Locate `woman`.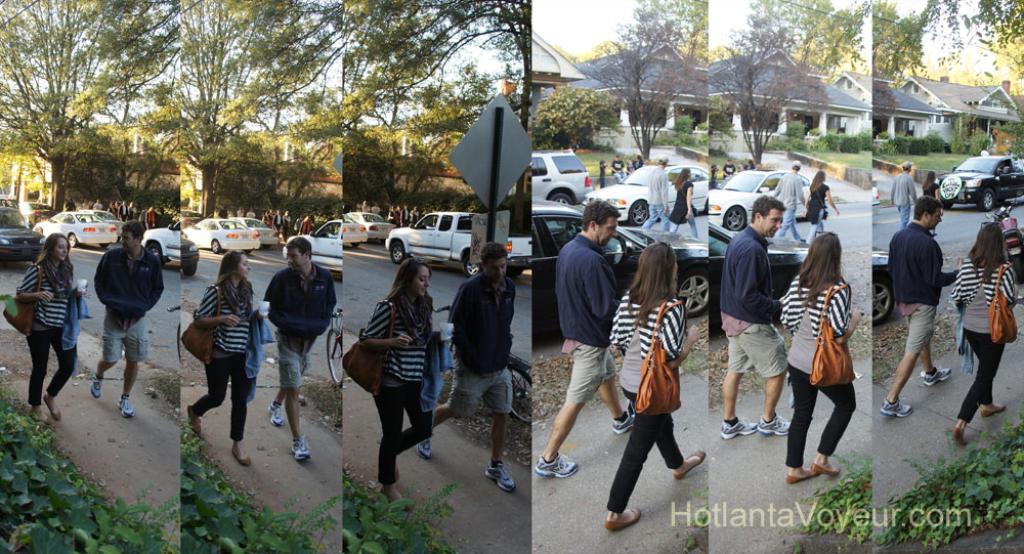
Bounding box: l=945, t=220, r=1017, b=444.
